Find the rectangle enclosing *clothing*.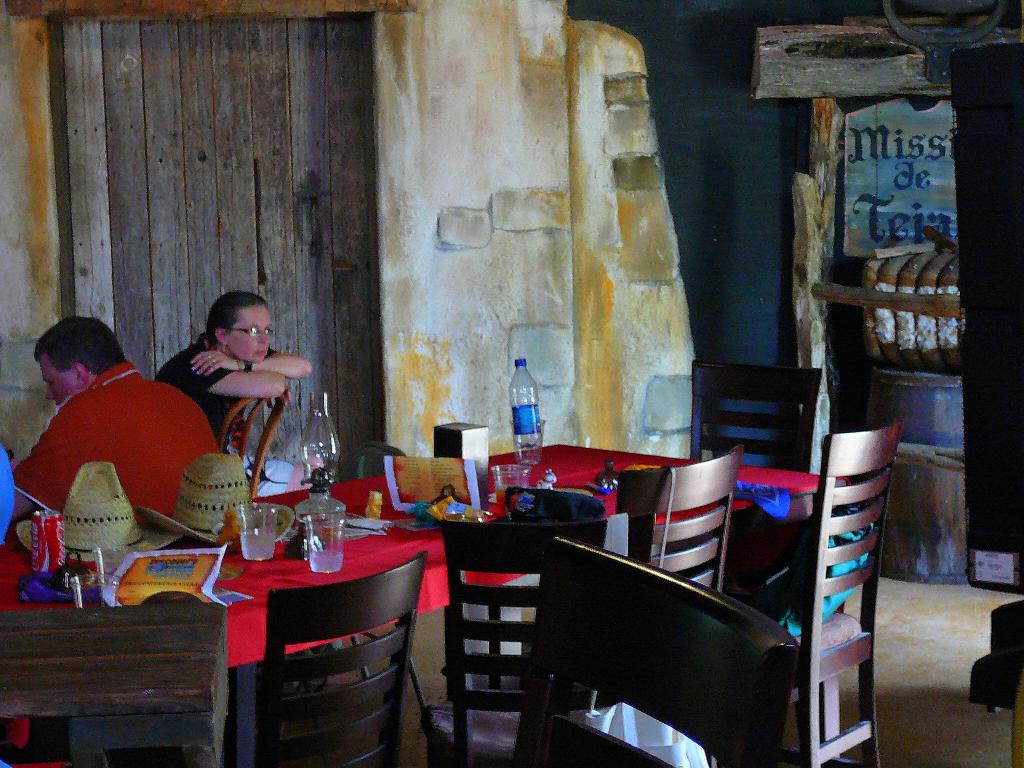
select_region(159, 346, 275, 442).
